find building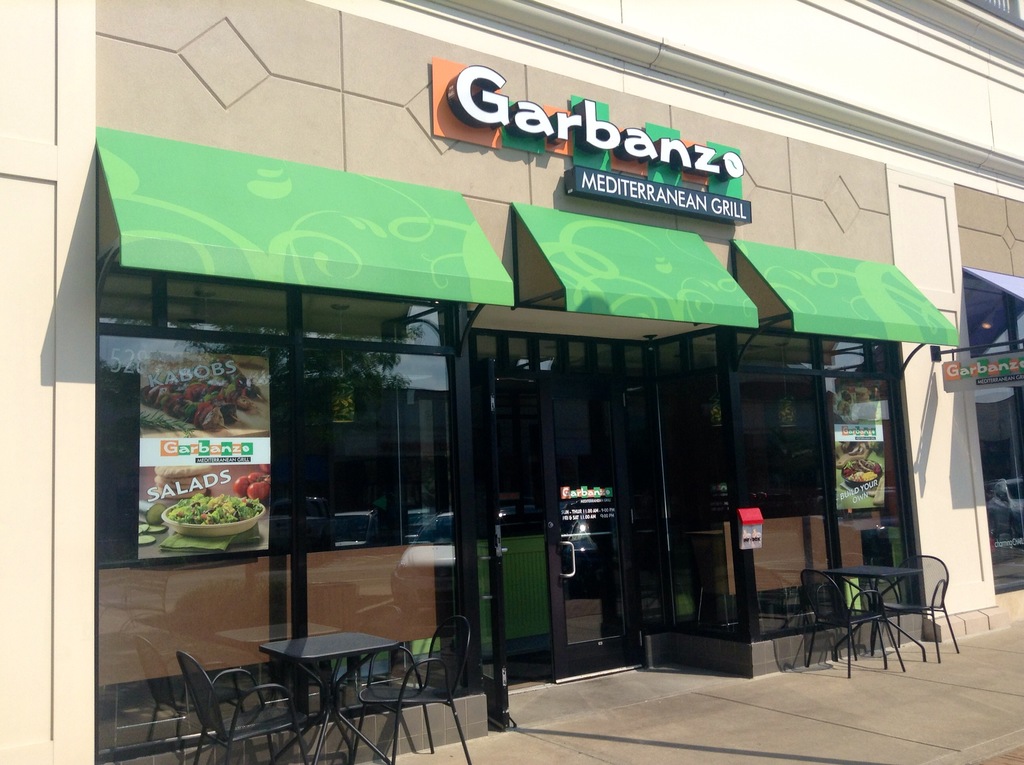
left=0, top=0, right=1023, bottom=764
